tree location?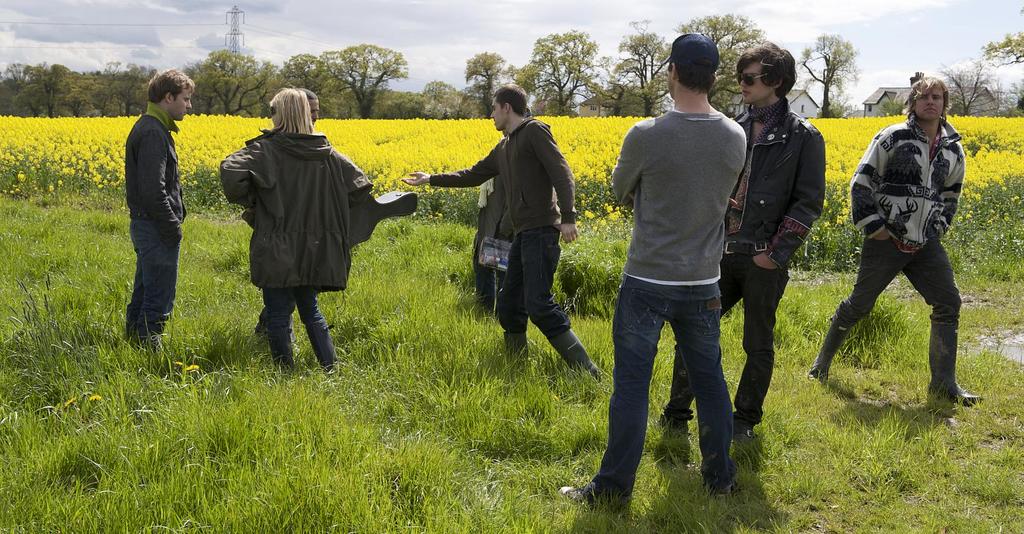
bbox=(20, 51, 105, 118)
